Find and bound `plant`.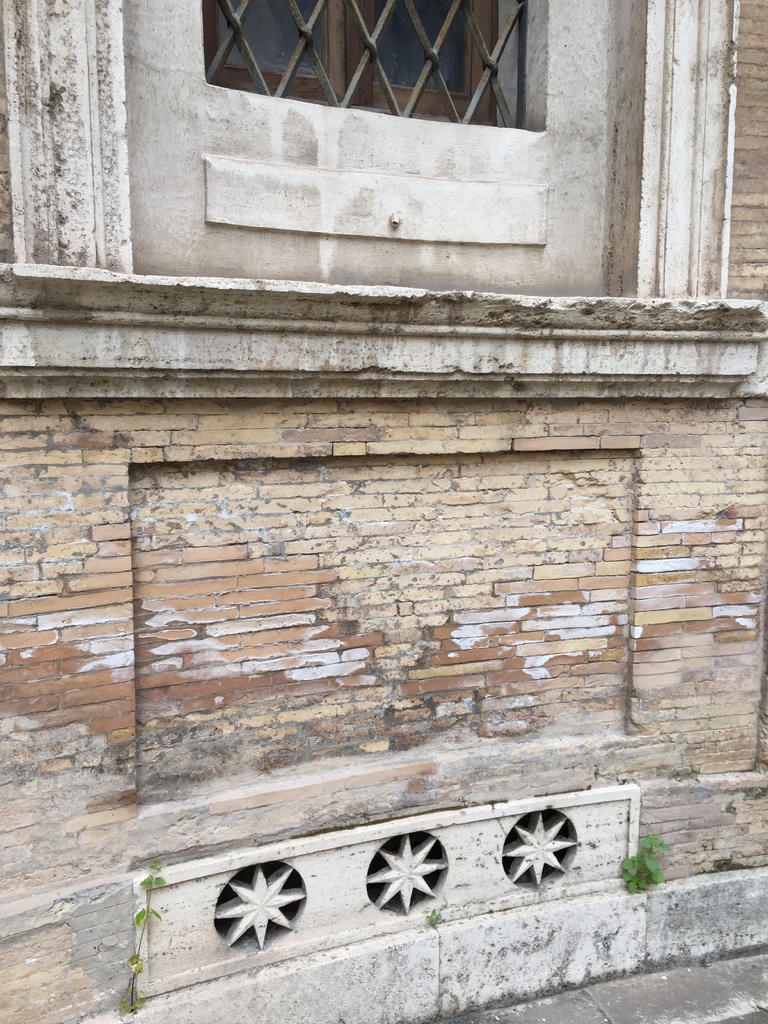
Bound: bbox=[617, 834, 673, 897].
